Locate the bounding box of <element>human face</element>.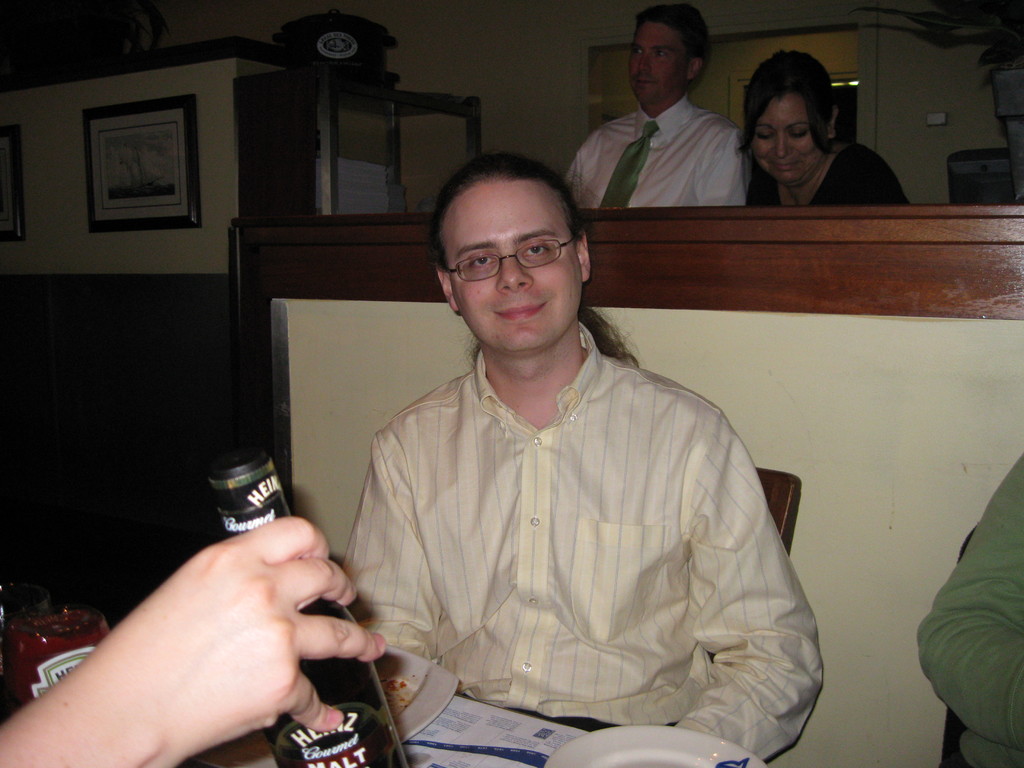
Bounding box: (445, 177, 579, 349).
